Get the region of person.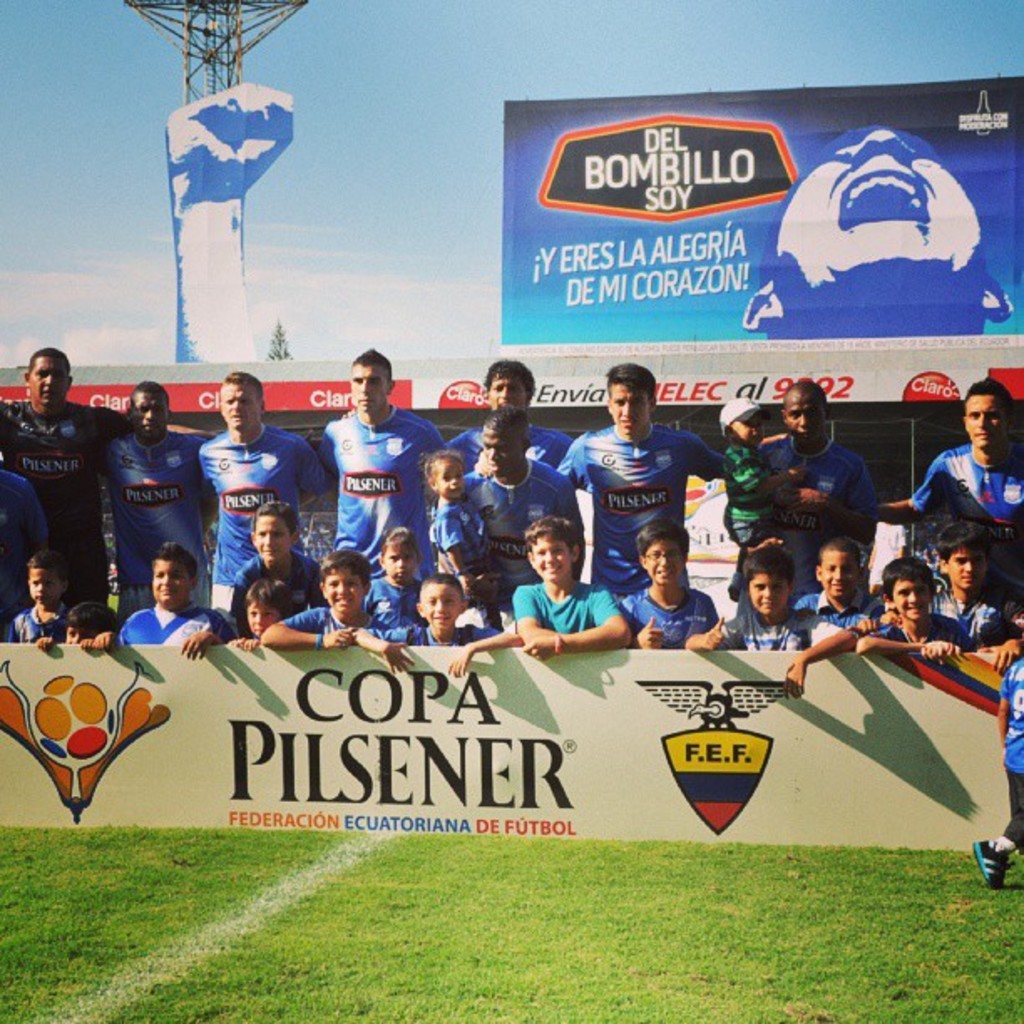
left=872, top=376, right=1022, bottom=597.
